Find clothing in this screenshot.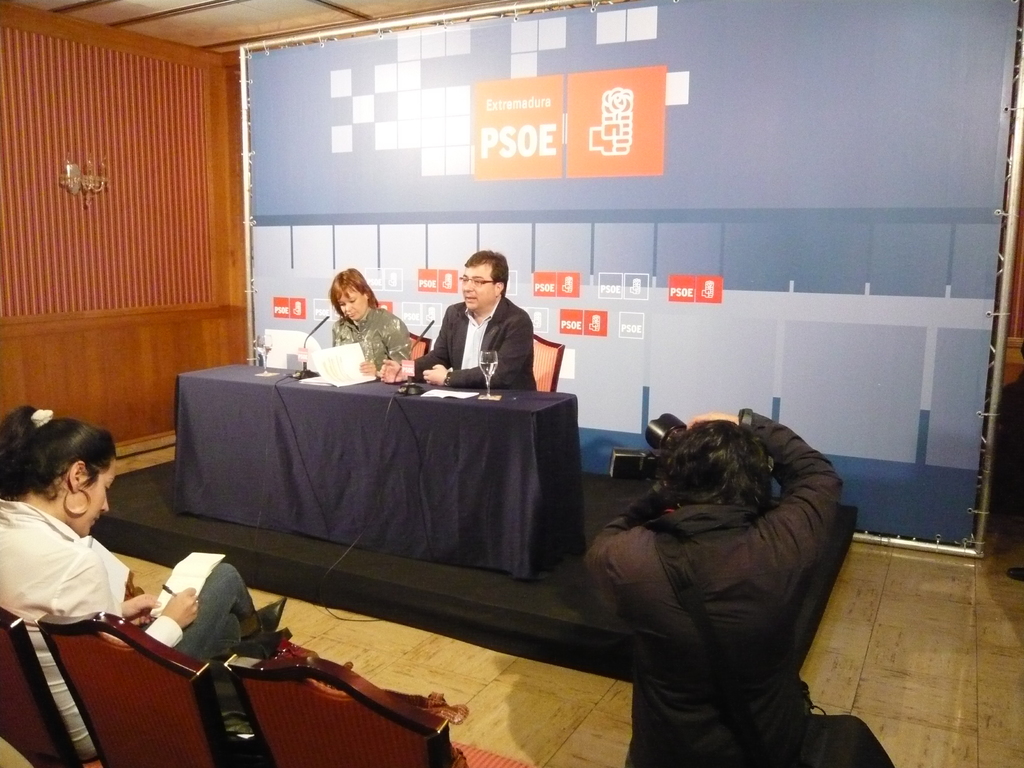
The bounding box for clothing is <box>0,504,254,684</box>.
